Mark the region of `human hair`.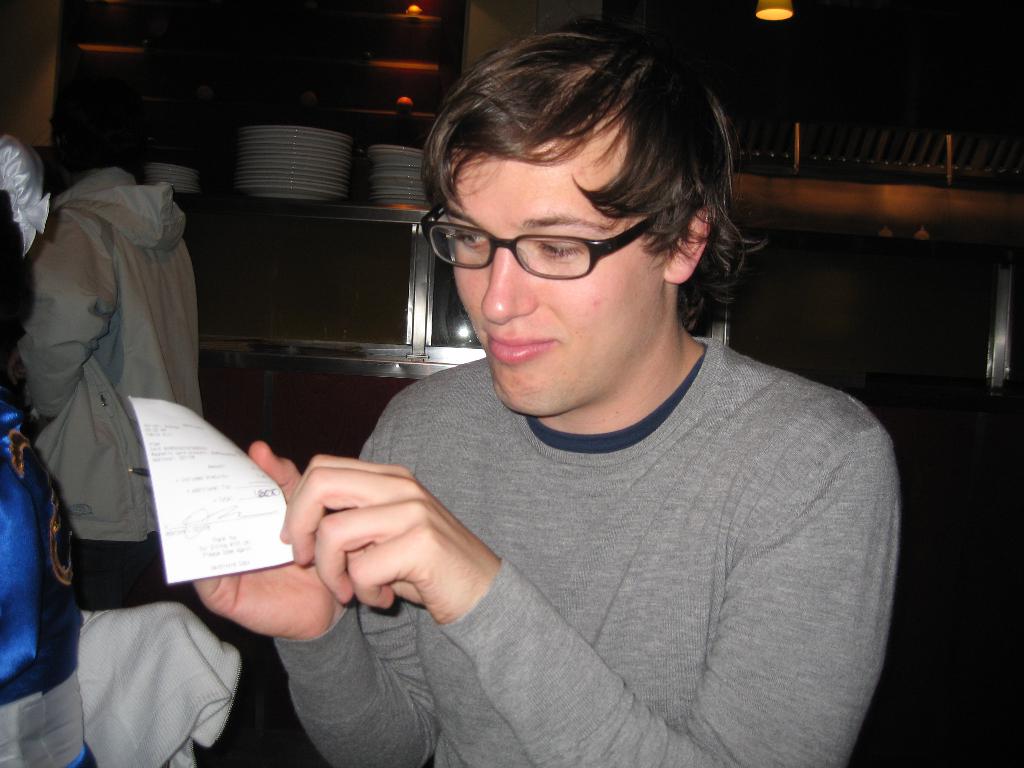
Region: [410, 40, 743, 269].
